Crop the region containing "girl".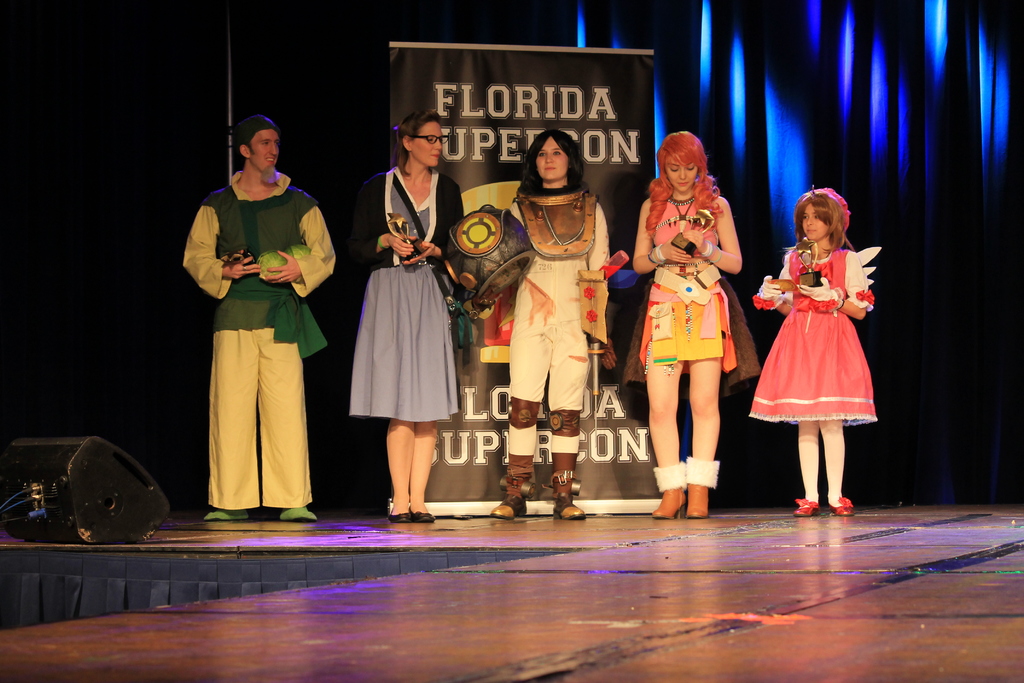
Crop region: box(627, 129, 772, 530).
